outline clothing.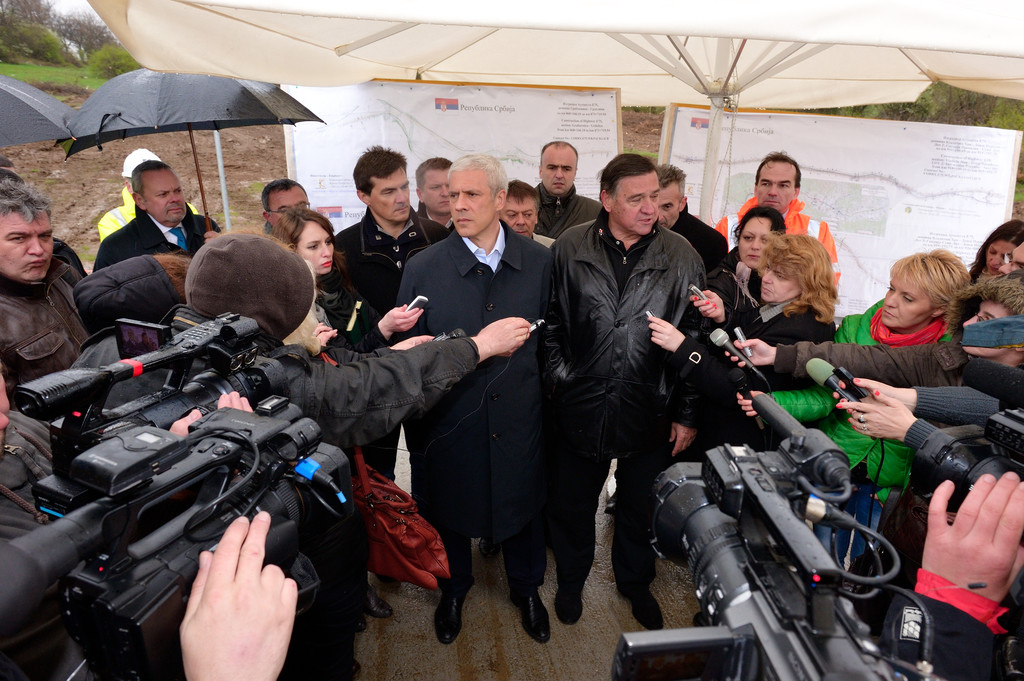
Outline: bbox=[97, 186, 201, 243].
